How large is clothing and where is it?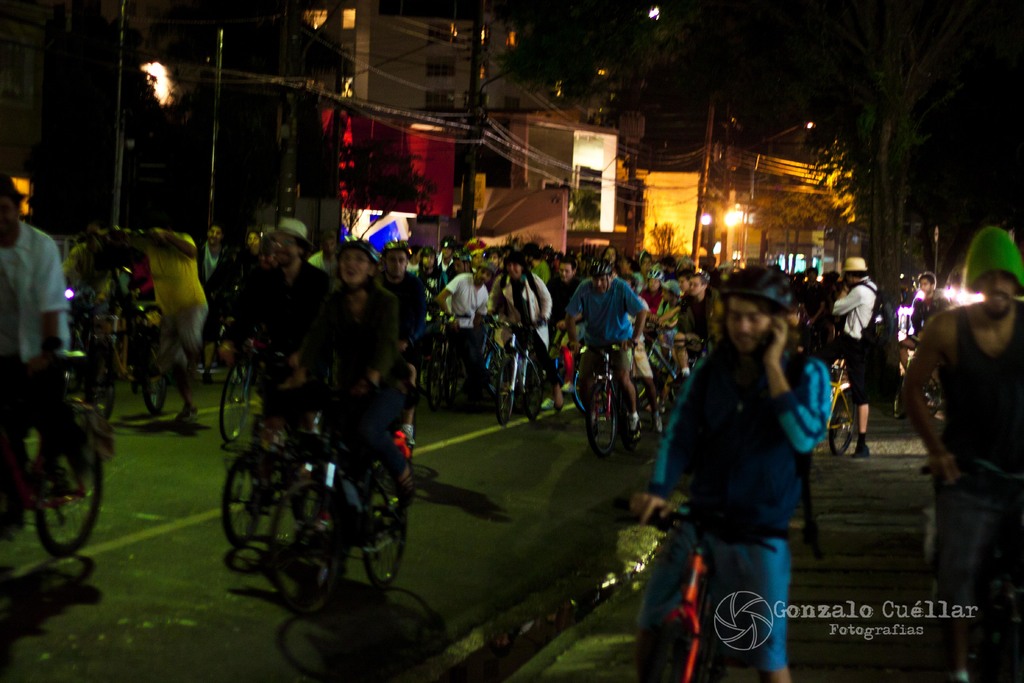
Bounding box: bbox=(441, 268, 473, 341).
